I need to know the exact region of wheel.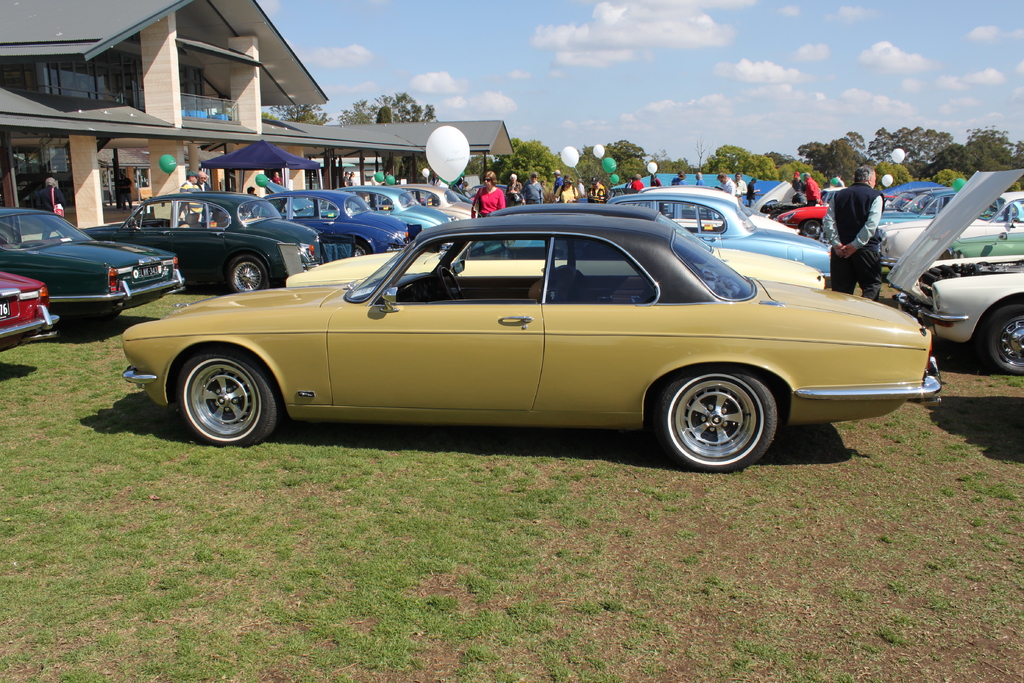
Region: 352/245/371/257.
